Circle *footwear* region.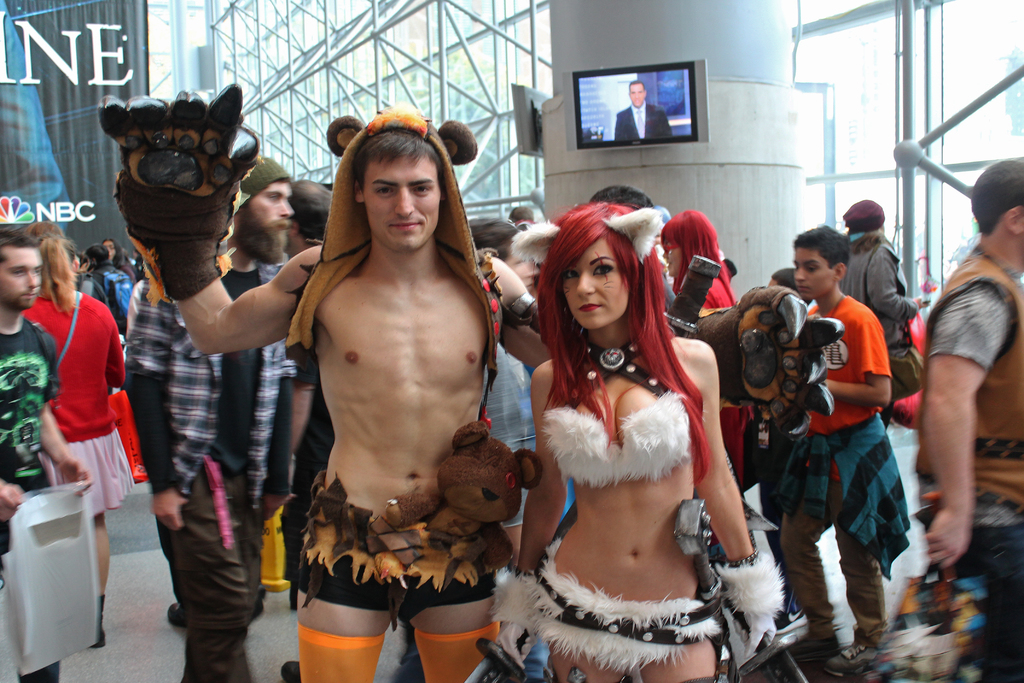
Region: (x1=769, y1=608, x2=814, y2=641).
